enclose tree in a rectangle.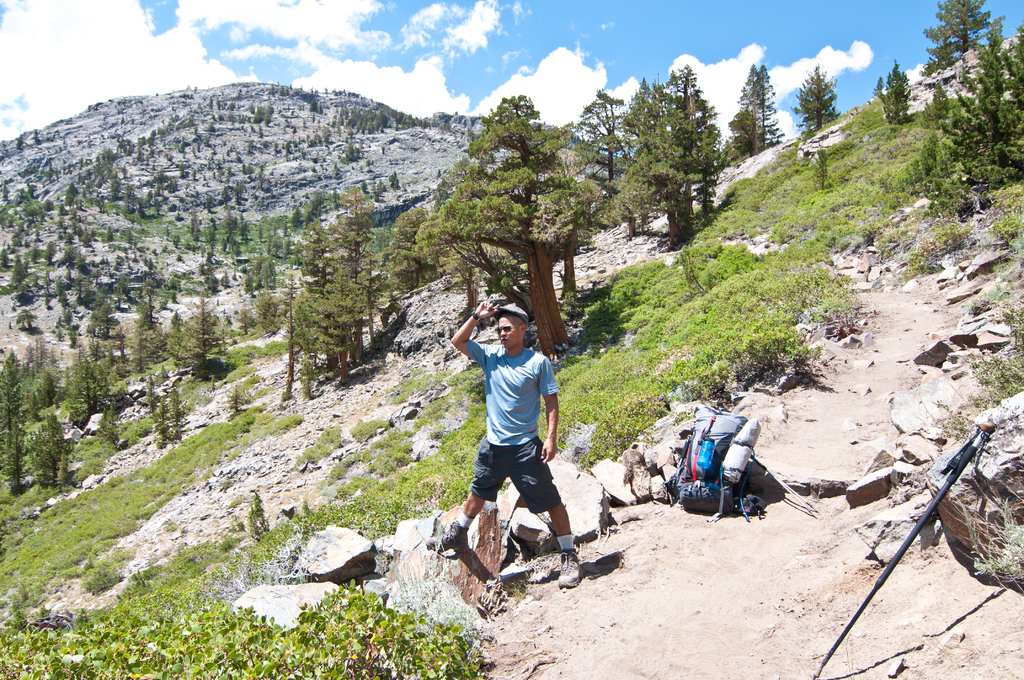
bbox(794, 59, 844, 134).
